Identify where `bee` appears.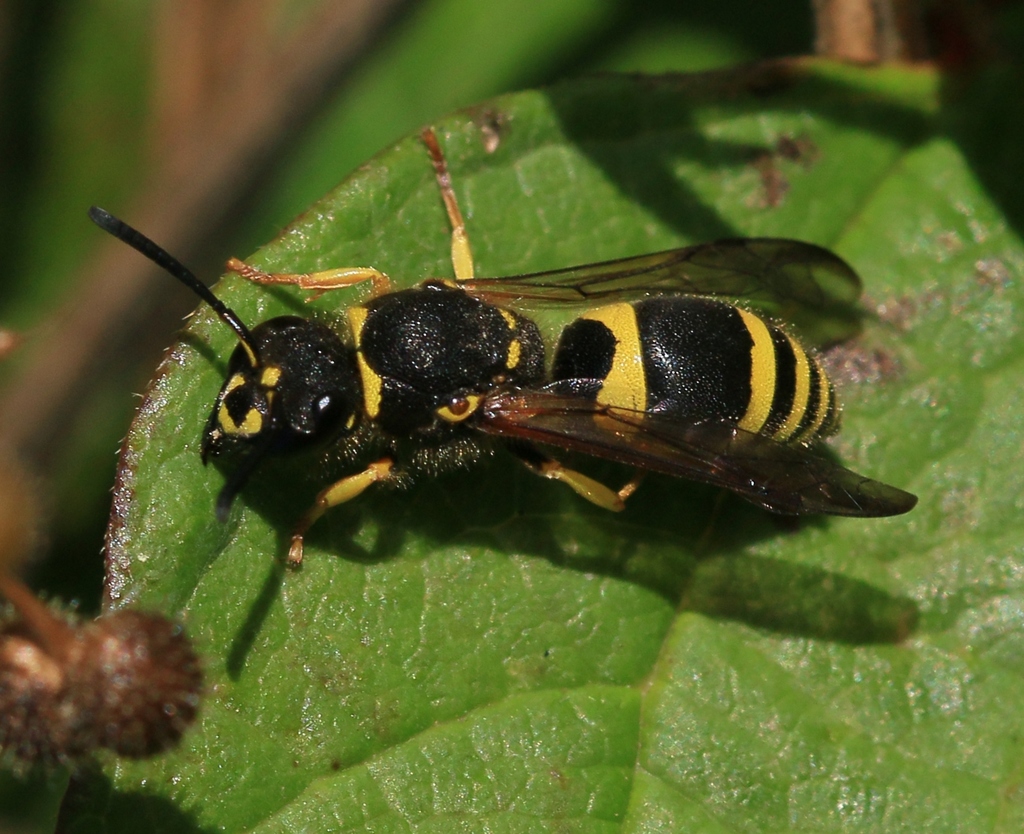
Appears at 243,189,893,518.
